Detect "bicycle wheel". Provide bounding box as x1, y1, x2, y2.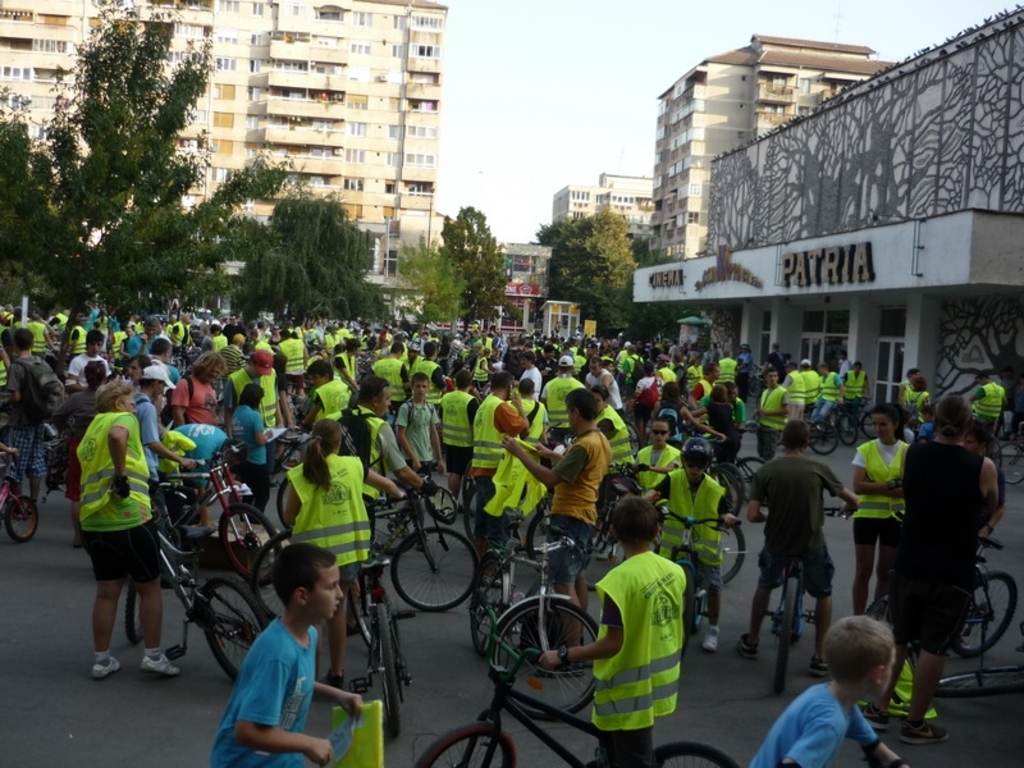
256, 535, 292, 620.
